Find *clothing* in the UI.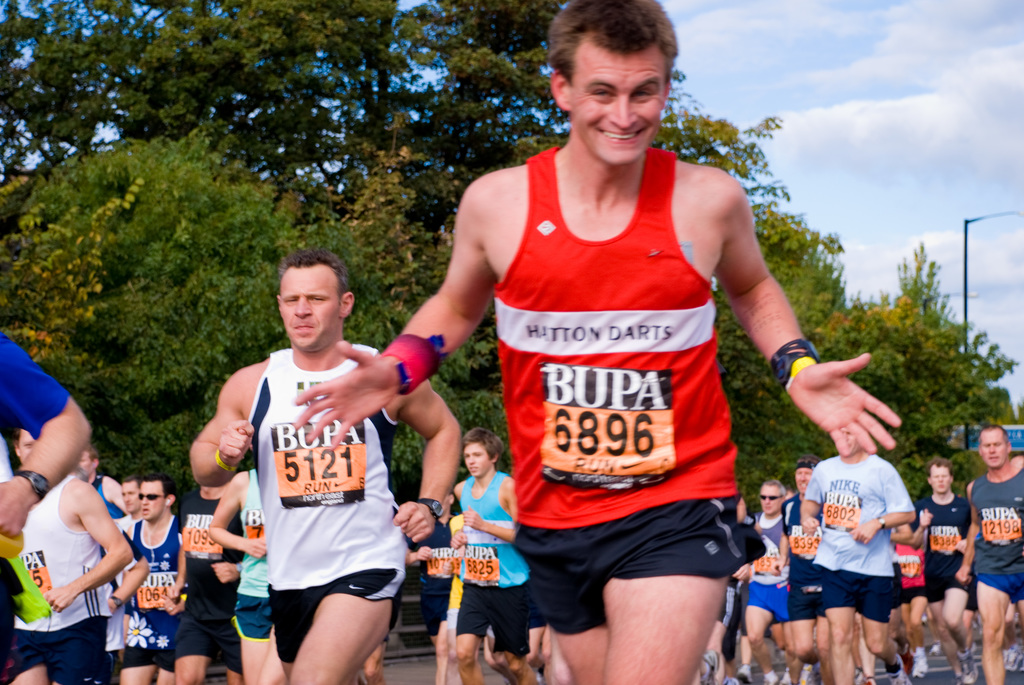
UI element at crop(244, 346, 407, 667).
